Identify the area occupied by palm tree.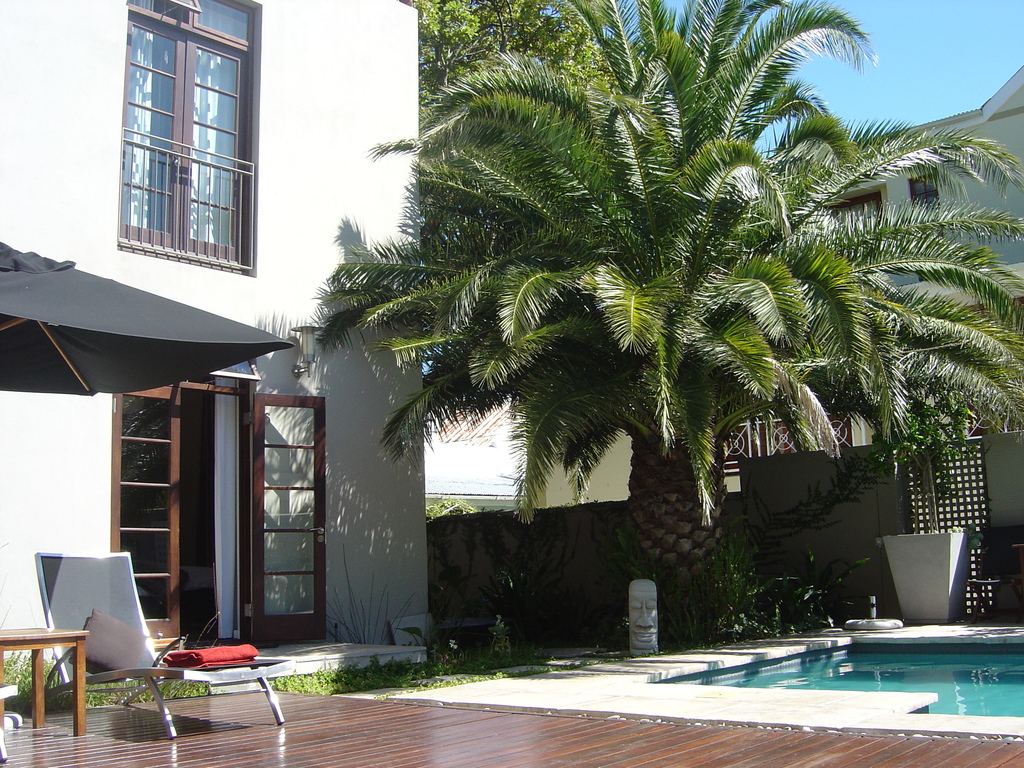
Area: {"x1": 673, "y1": 103, "x2": 1023, "y2": 532}.
